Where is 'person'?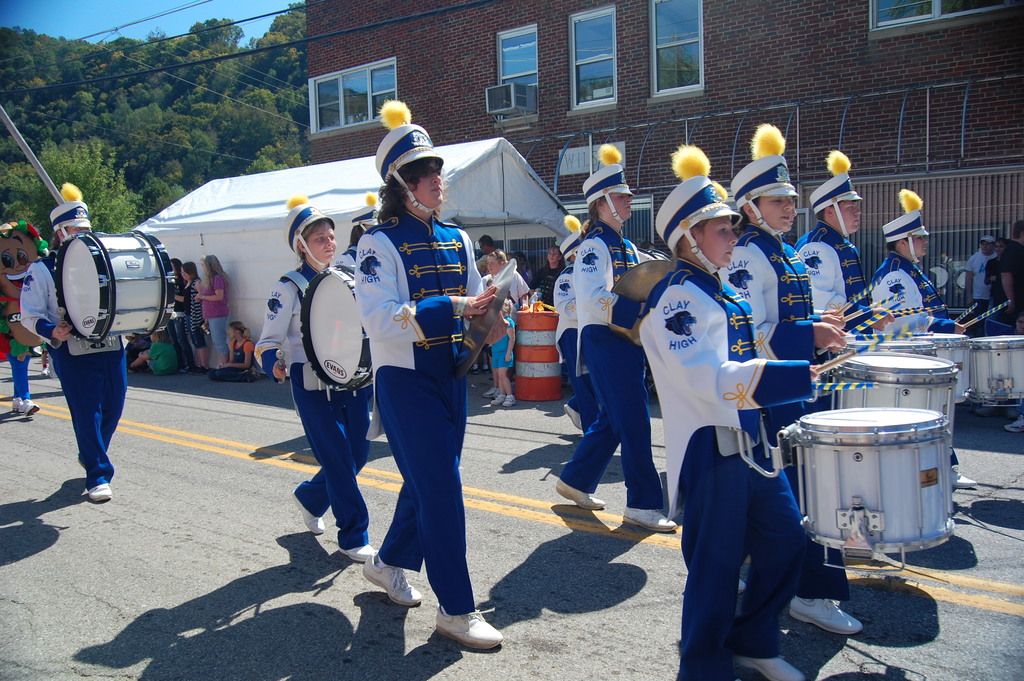
pyautogui.locateOnScreen(170, 262, 207, 373).
